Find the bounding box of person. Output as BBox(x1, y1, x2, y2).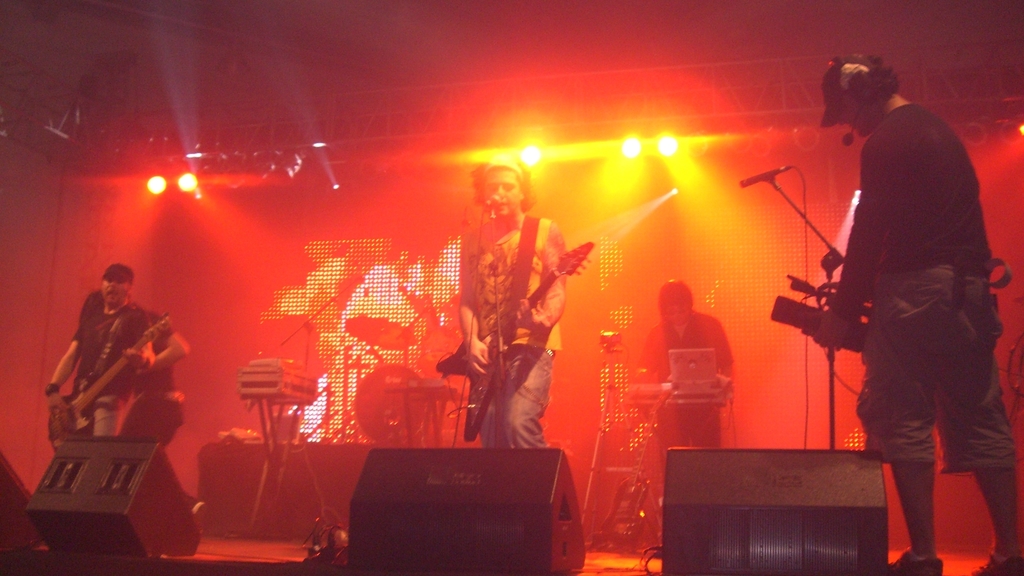
BBox(47, 266, 189, 435).
